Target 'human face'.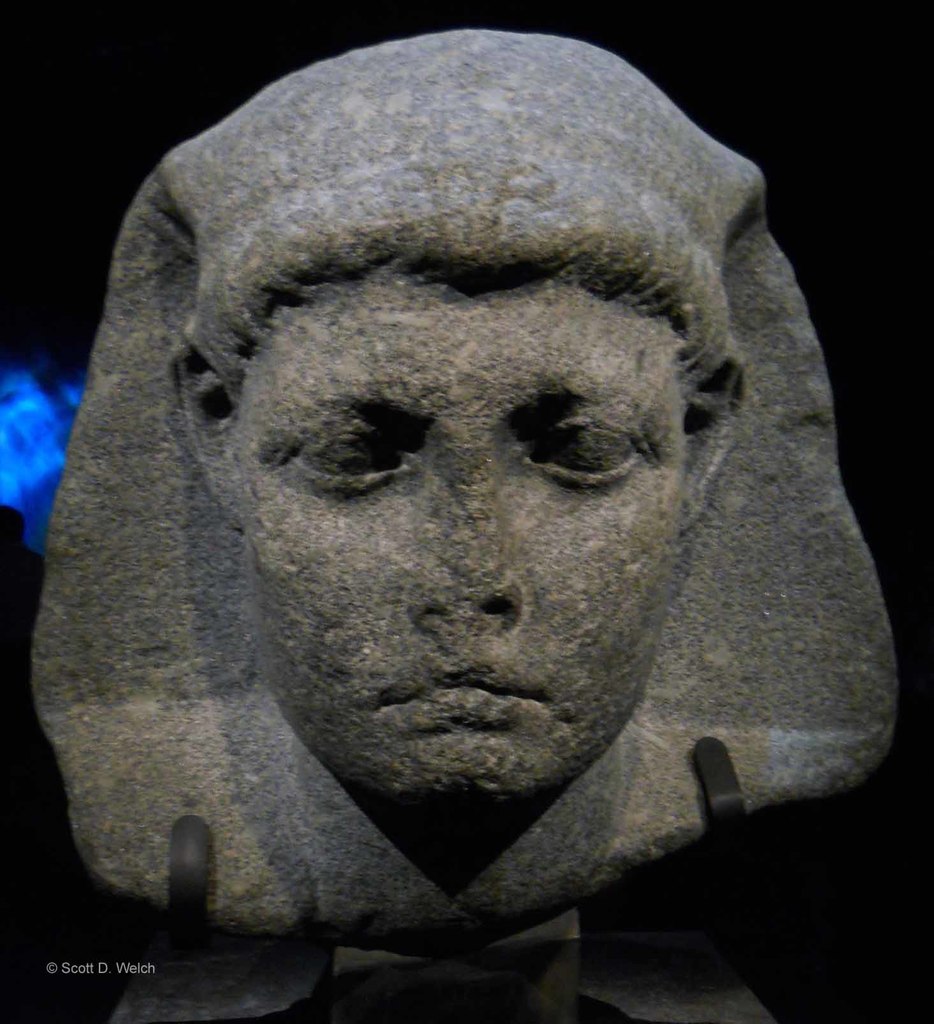
Target region: Rect(234, 267, 693, 796).
